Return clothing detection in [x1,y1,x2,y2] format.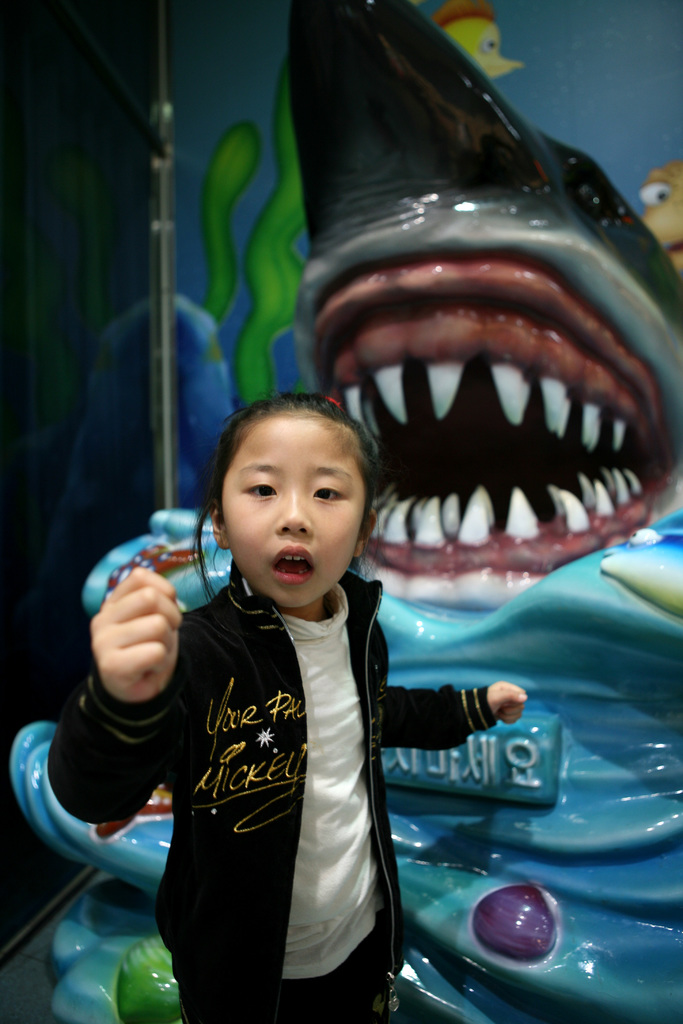
[97,518,464,1023].
